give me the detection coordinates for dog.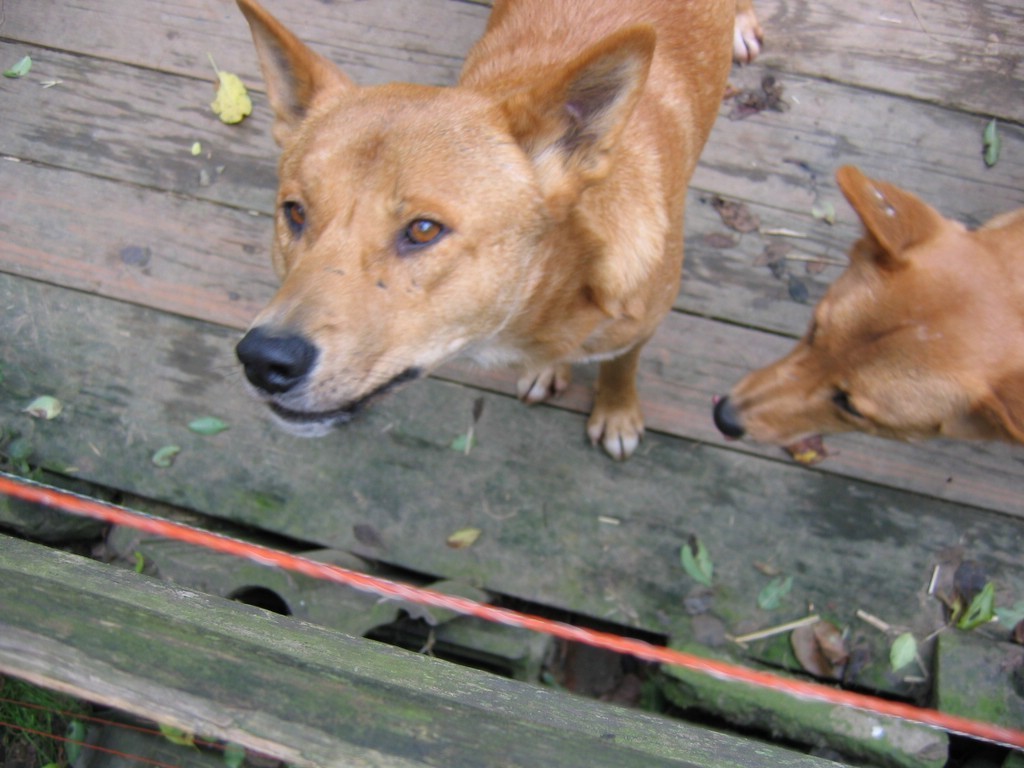
<region>234, 0, 767, 466</region>.
